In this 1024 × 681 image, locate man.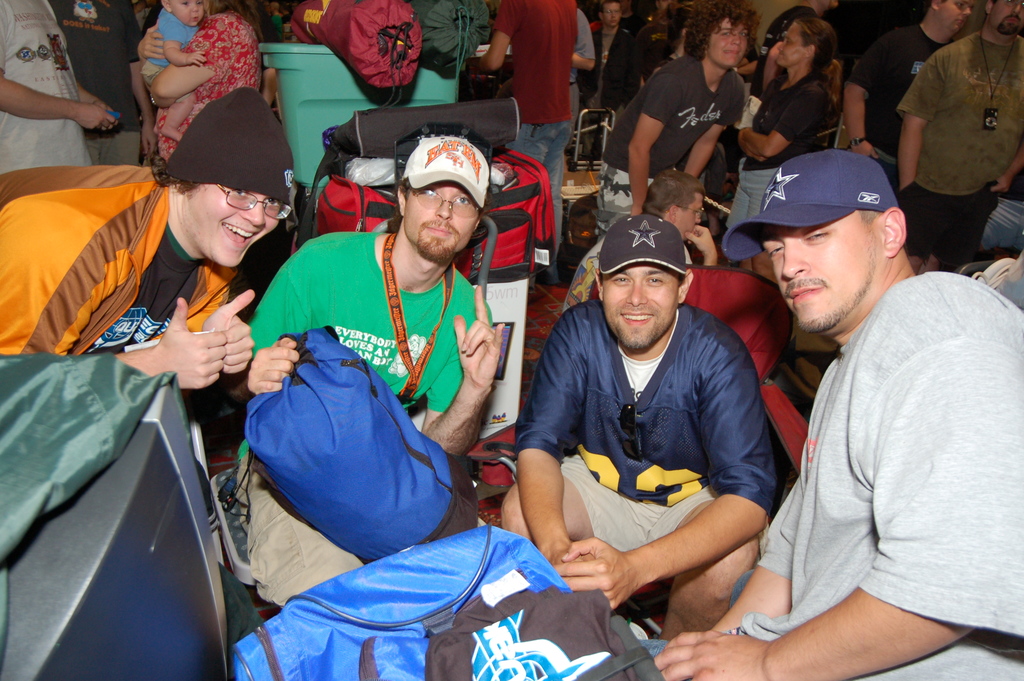
Bounding box: left=236, top=134, right=508, bottom=605.
